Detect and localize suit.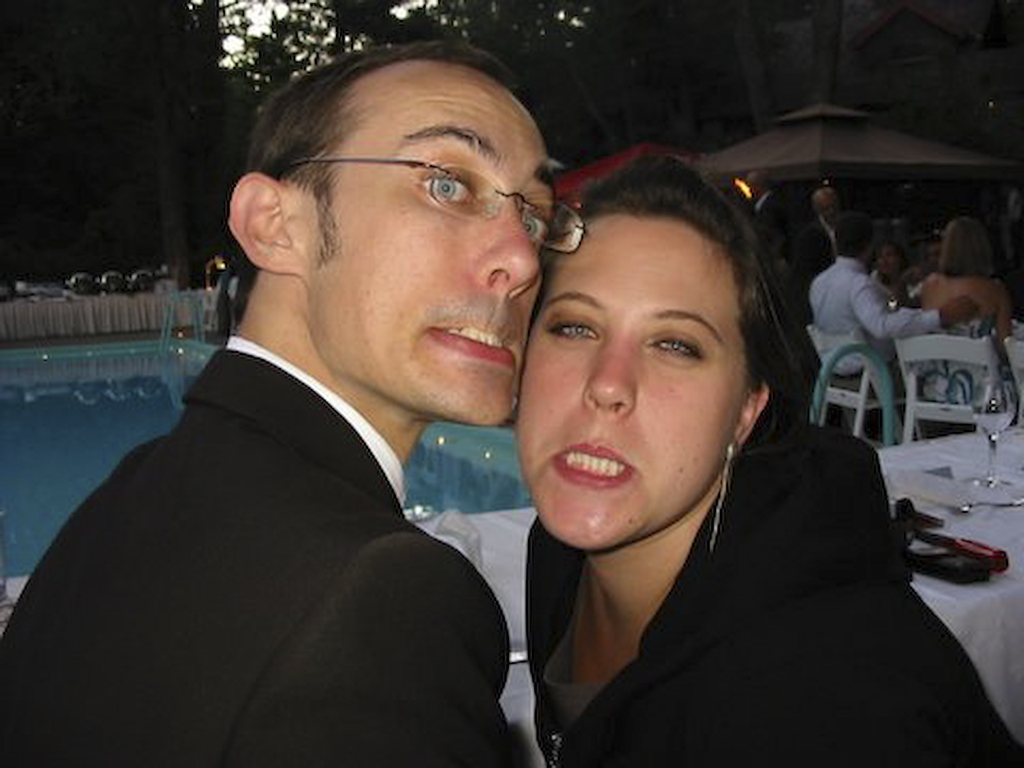
Localized at 754, 188, 798, 244.
